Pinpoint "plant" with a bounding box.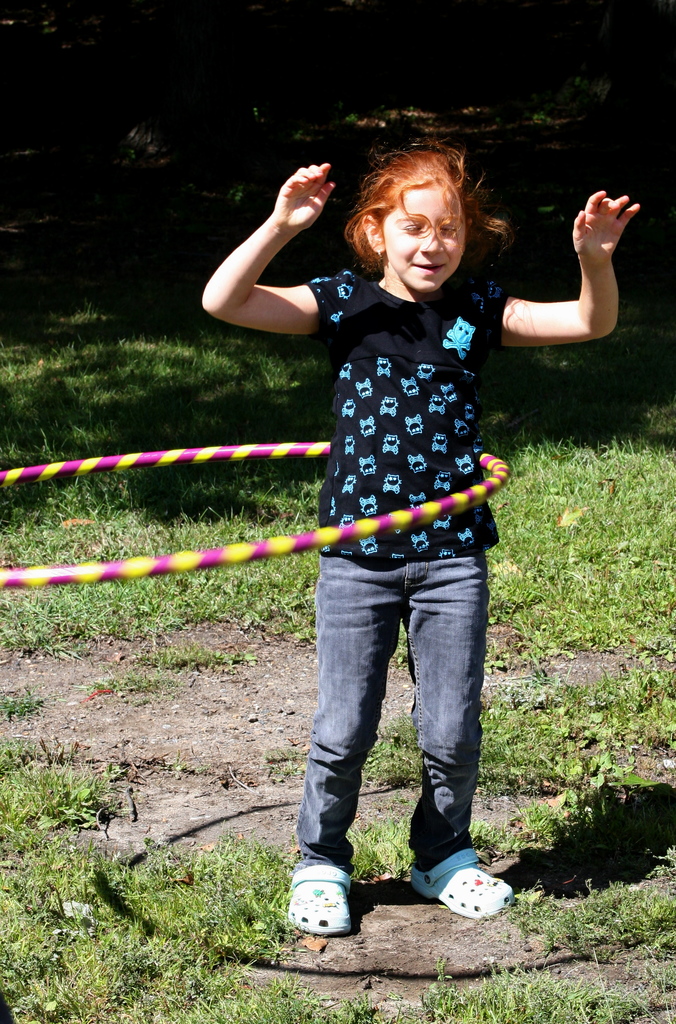
region(0, 681, 45, 721).
